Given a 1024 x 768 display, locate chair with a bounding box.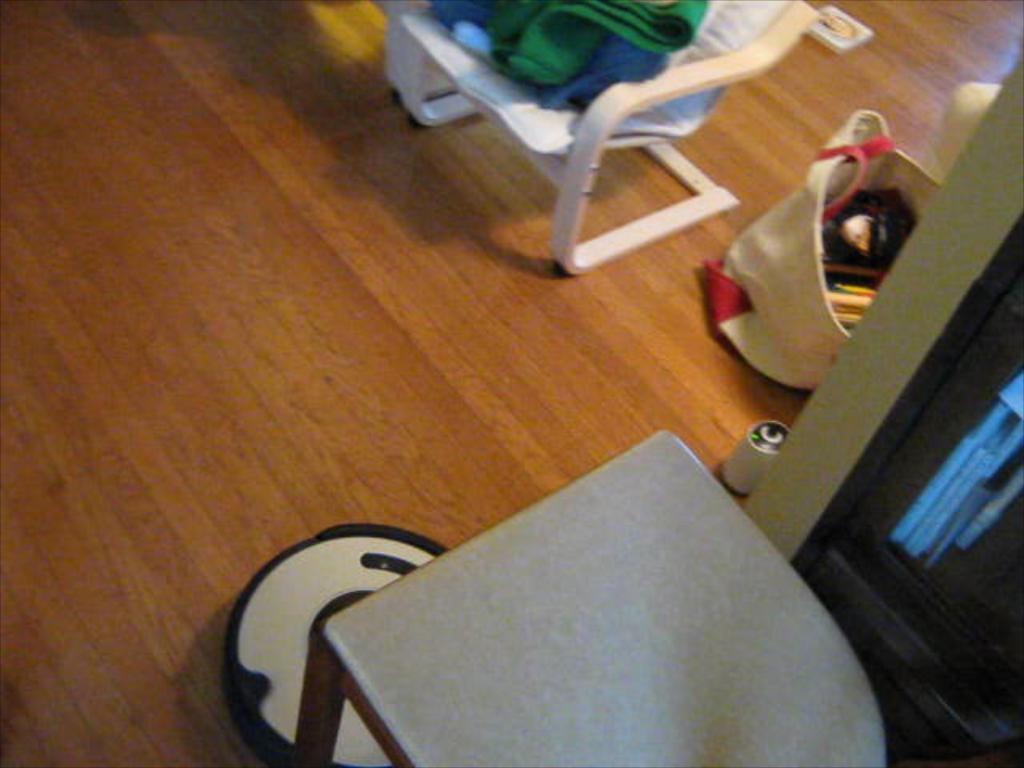
Located: x1=376, y1=0, x2=822, y2=274.
